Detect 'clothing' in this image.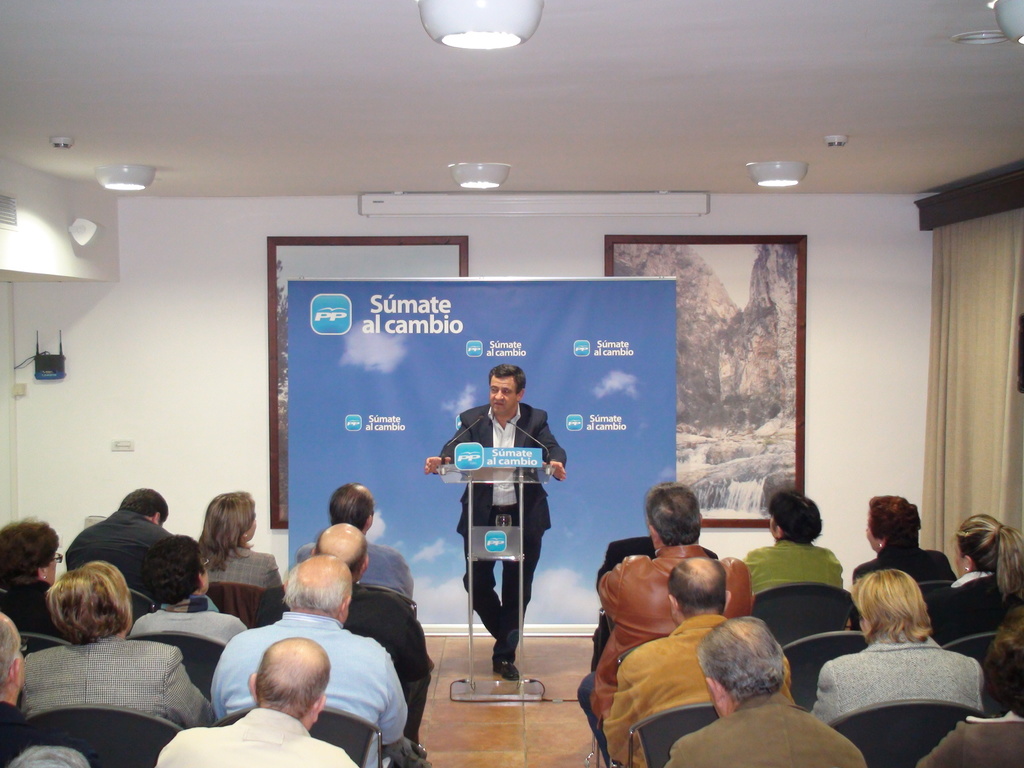
Detection: rect(605, 617, 797, 767).
